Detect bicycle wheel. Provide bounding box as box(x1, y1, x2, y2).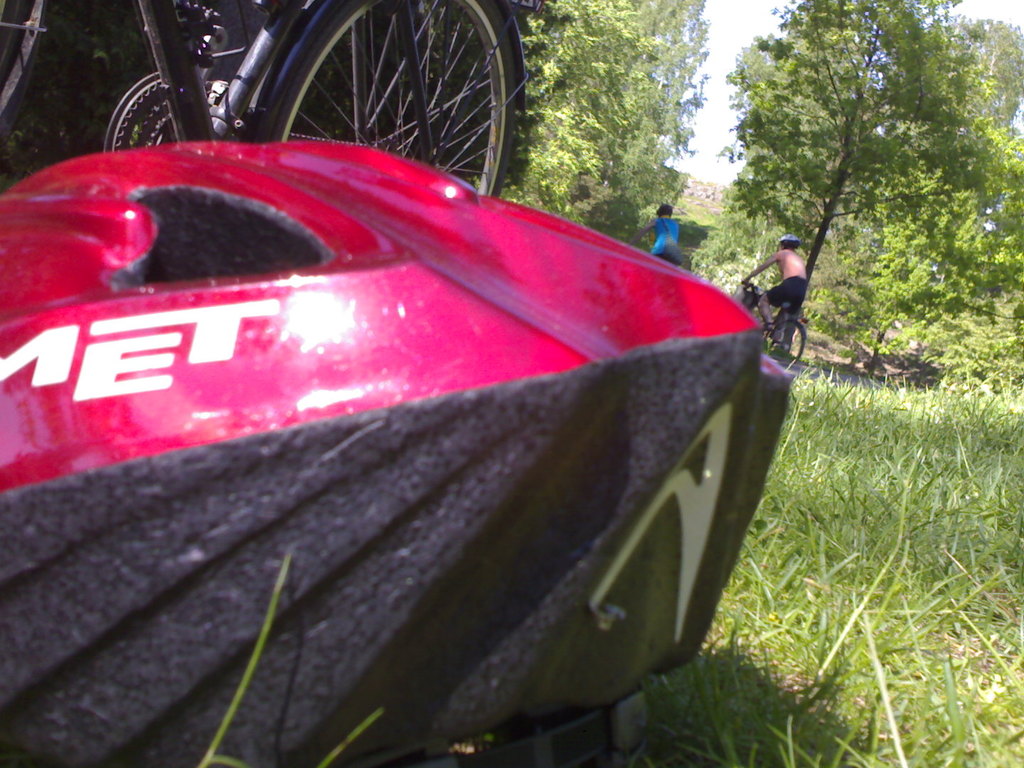
box(0, 1, 49, 137).
